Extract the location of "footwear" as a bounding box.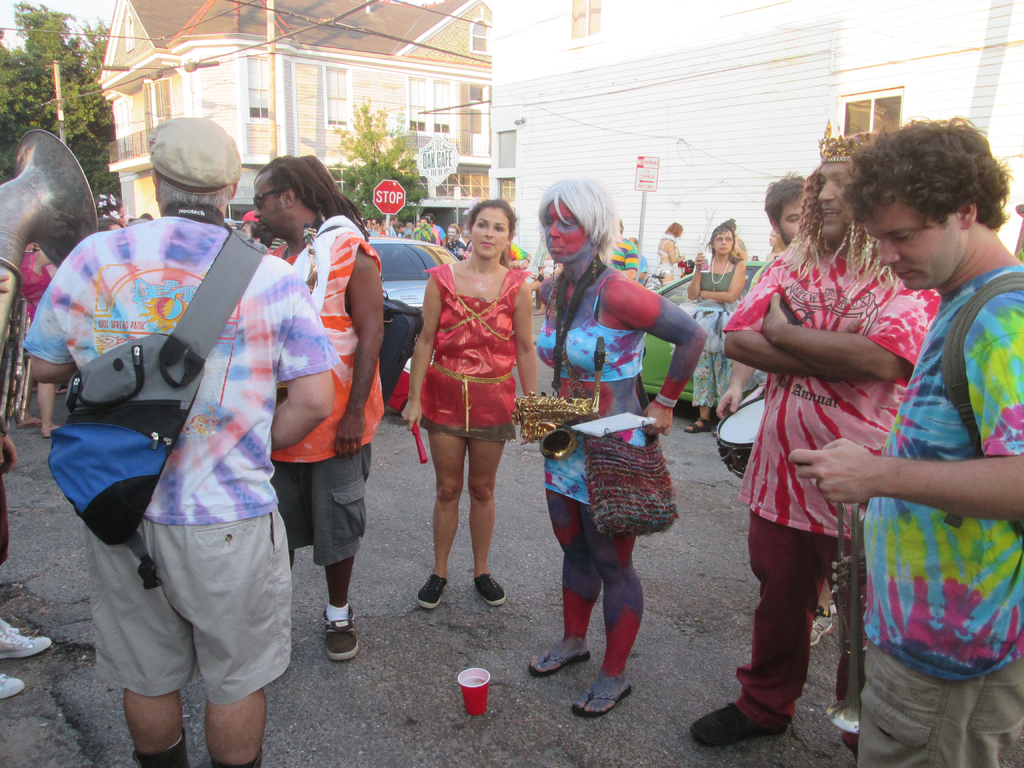
[left=417, top=574, right=448, bottom=609].
